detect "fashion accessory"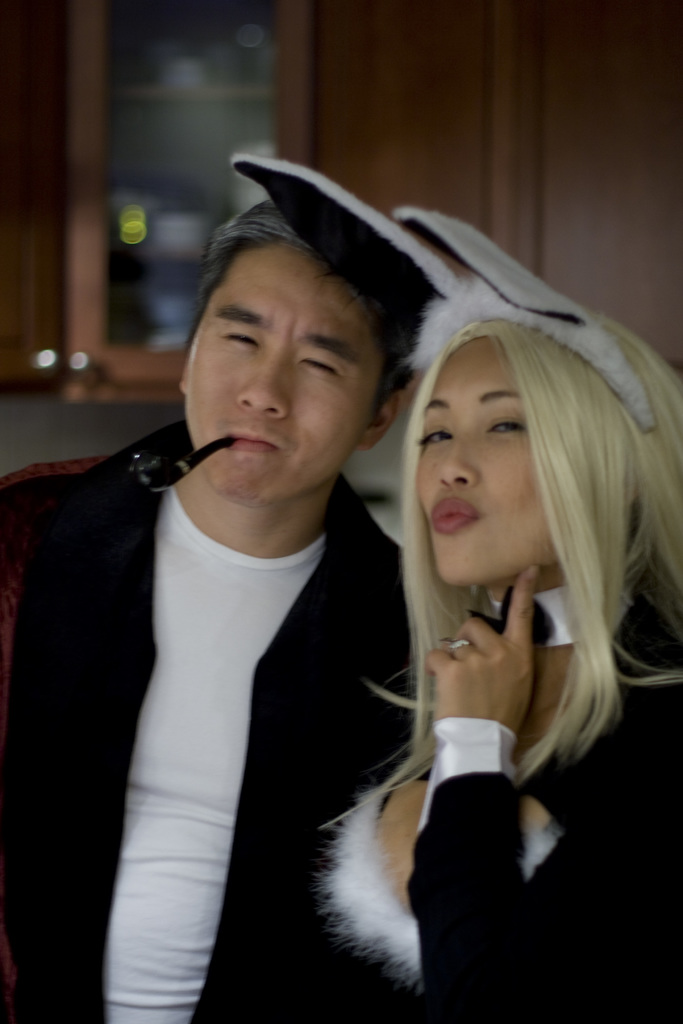
447 637 468 657
